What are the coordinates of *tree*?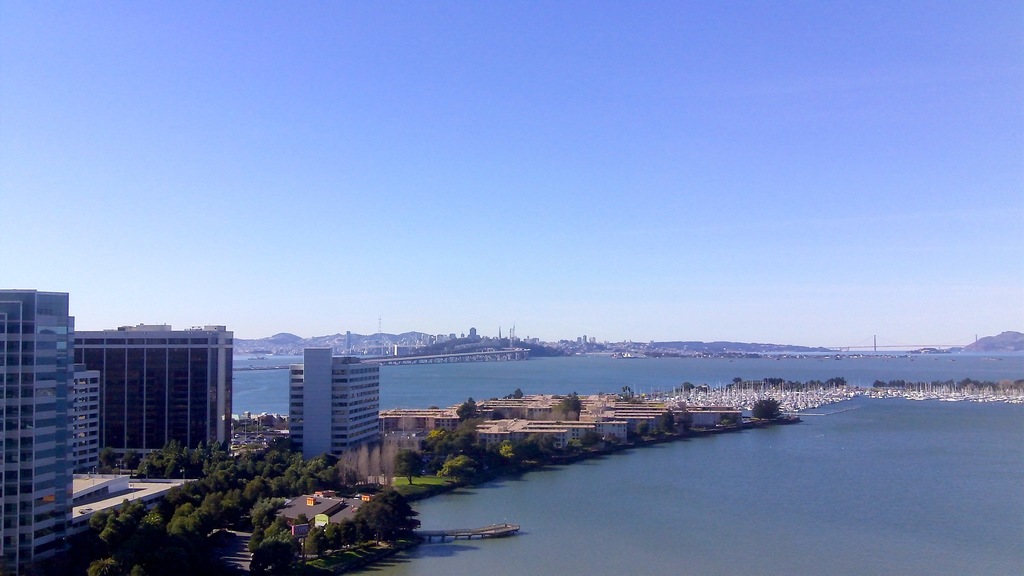
l=559, t=388, r=588, b=413.
